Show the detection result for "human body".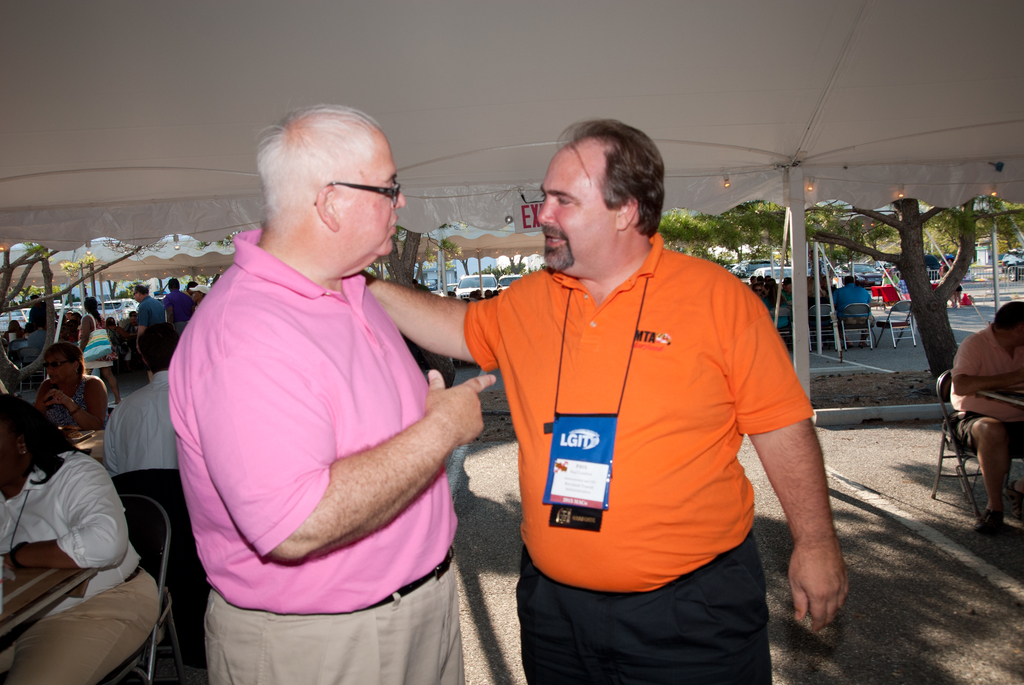
box=[136, 285, 165, 355].
